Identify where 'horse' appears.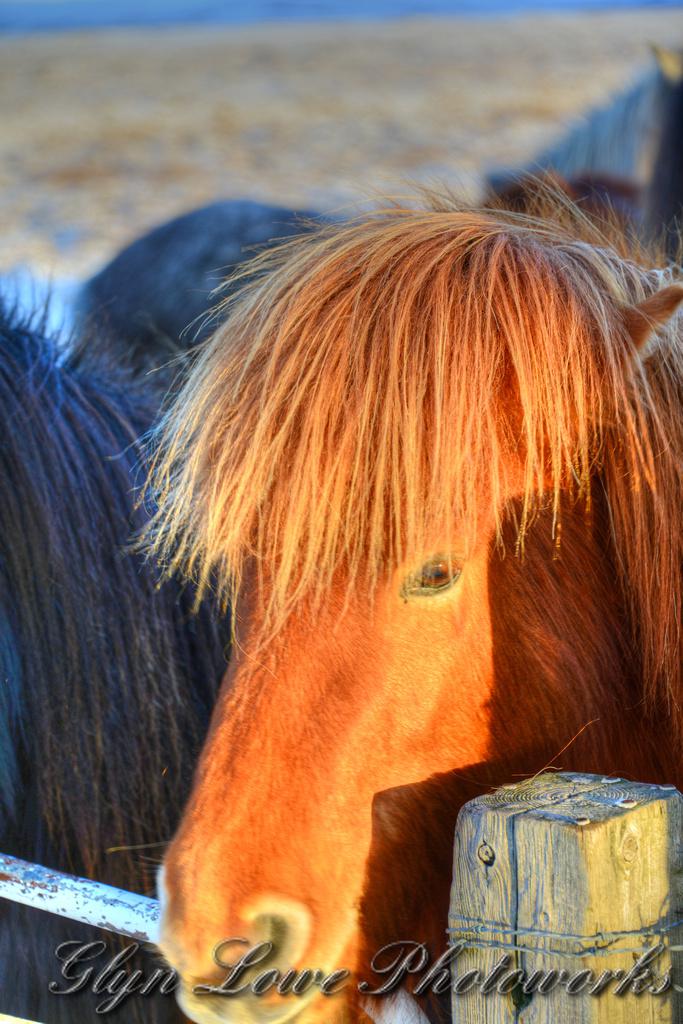
Appears at 0, 262, 232, 1023.
